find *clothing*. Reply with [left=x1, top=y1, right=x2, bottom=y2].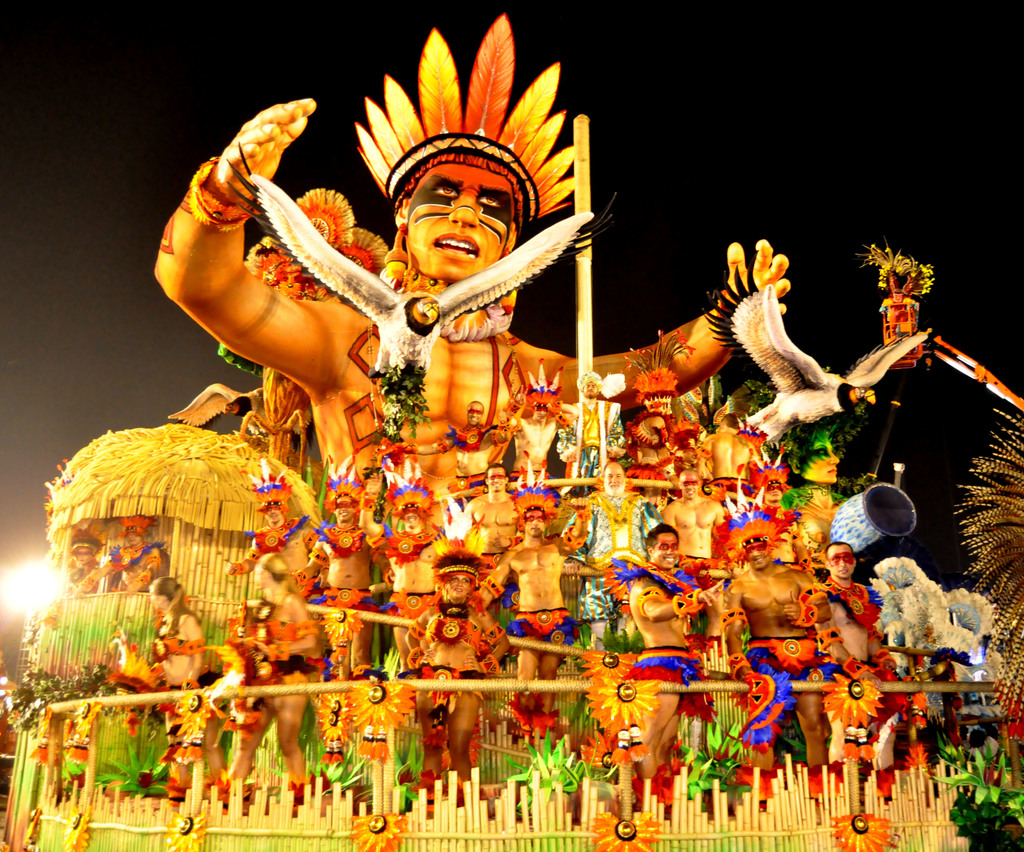
[left=617, top=647, right=712, bottom=723].
